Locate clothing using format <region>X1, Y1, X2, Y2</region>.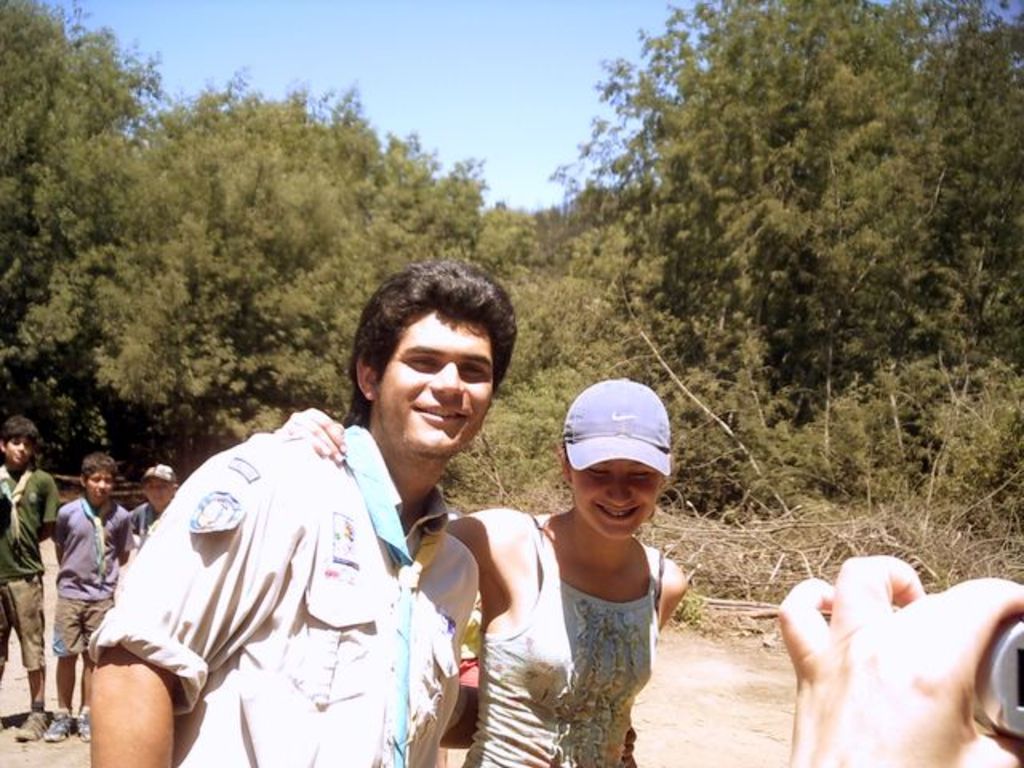
<region>54, 493, 141, 659</region>.
